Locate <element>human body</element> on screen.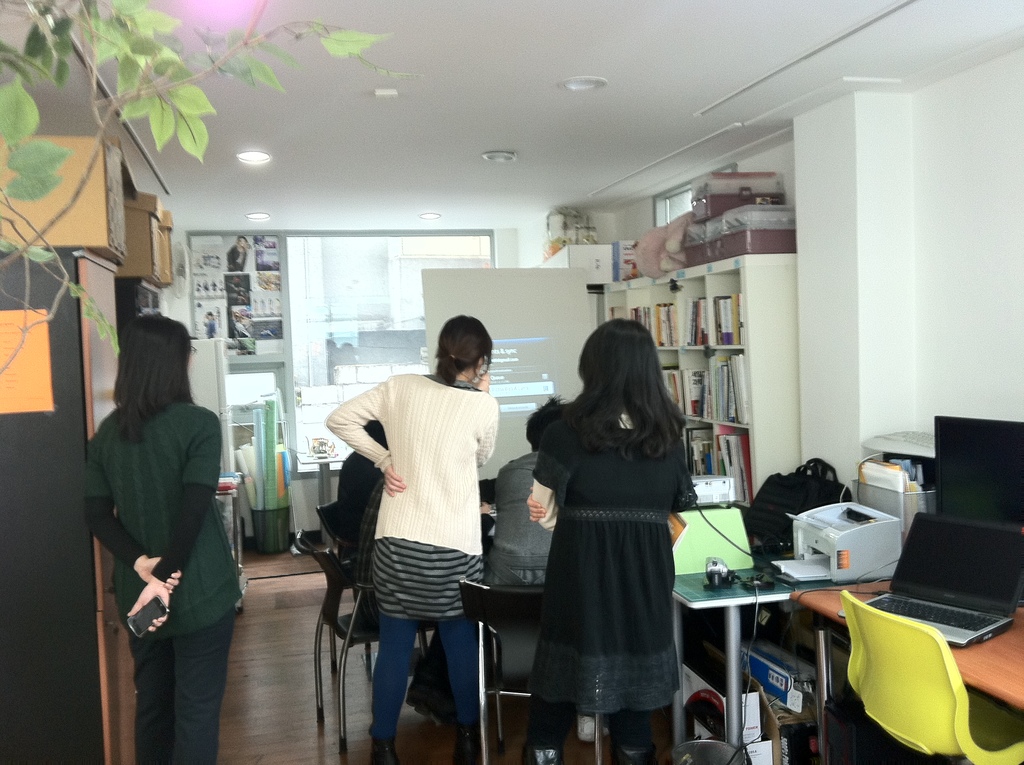
On screen at [x1=320, y1=259, x2=519, y2=736].
